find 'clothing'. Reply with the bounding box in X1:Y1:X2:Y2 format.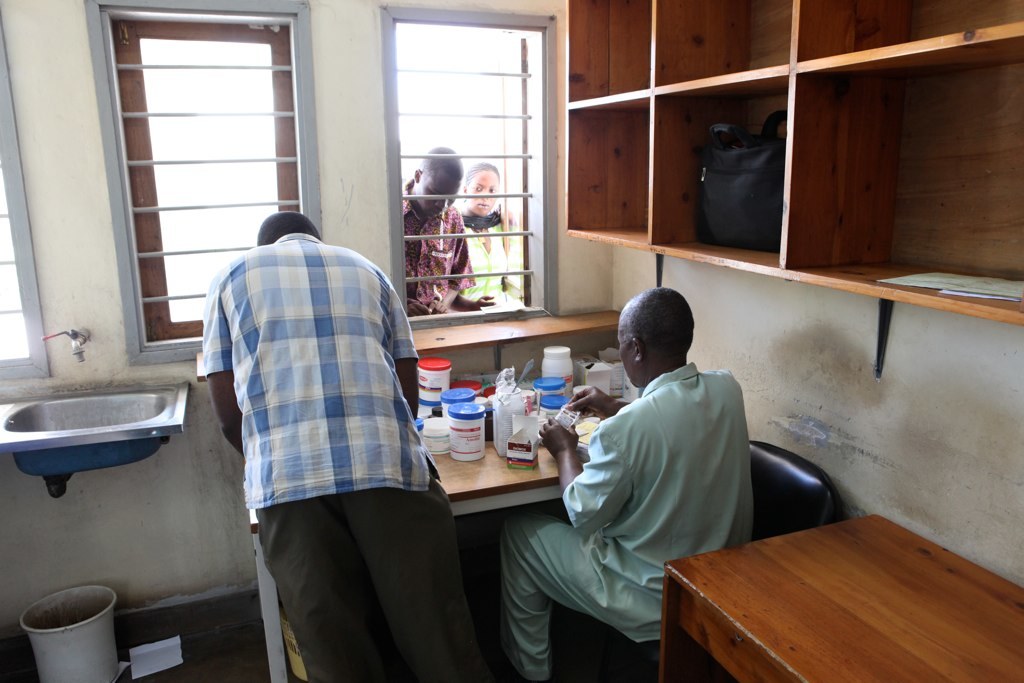
462:207:517:294.
